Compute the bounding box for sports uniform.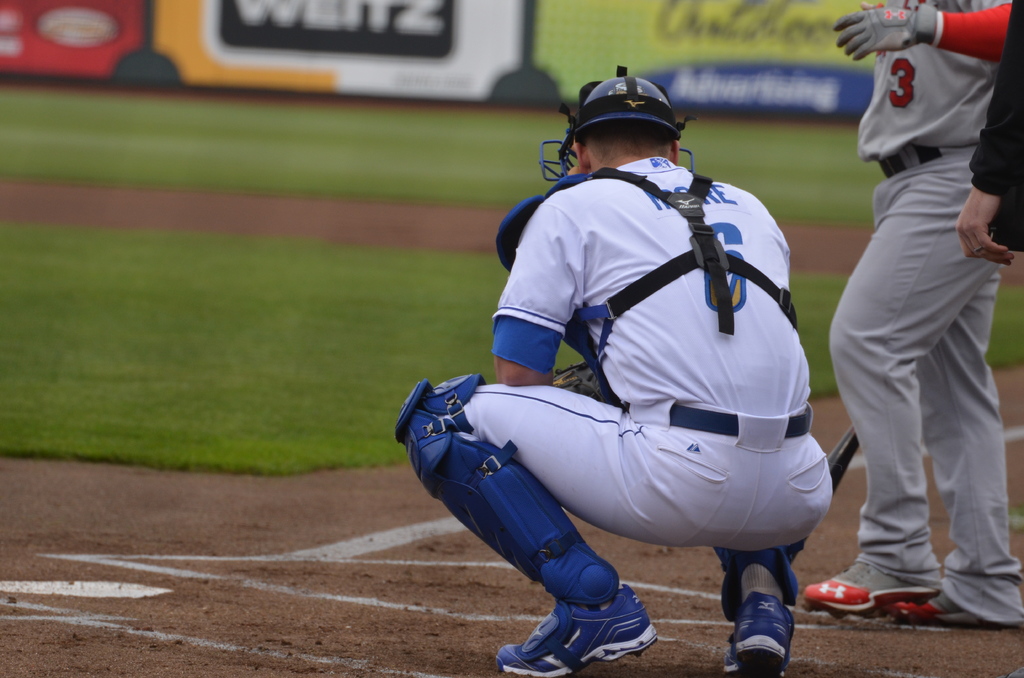
(left=822, top=0, right=1023, bottom=623).
